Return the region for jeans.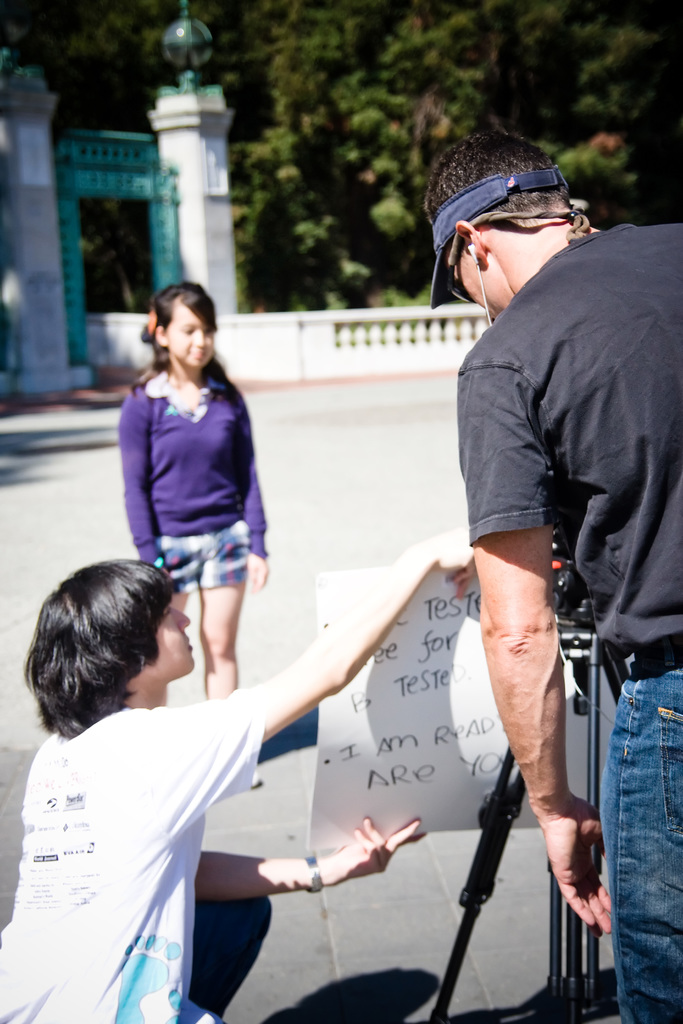
detection(600, 660, 676, 999).
